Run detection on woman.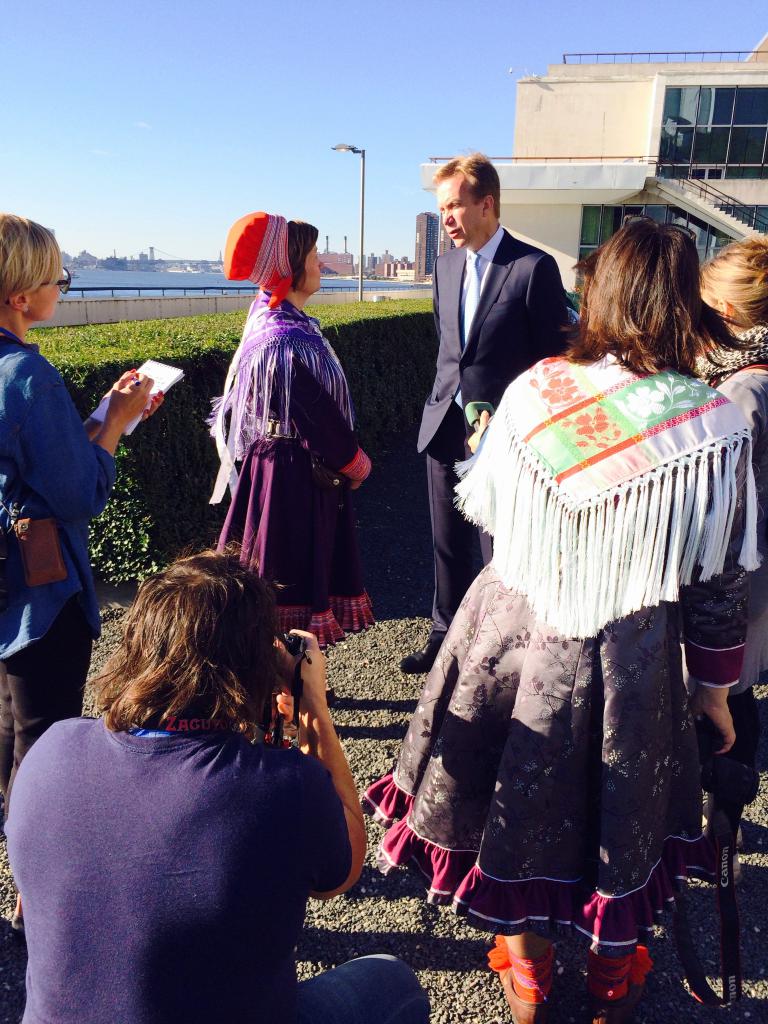
Result: (205,207,374,738).
